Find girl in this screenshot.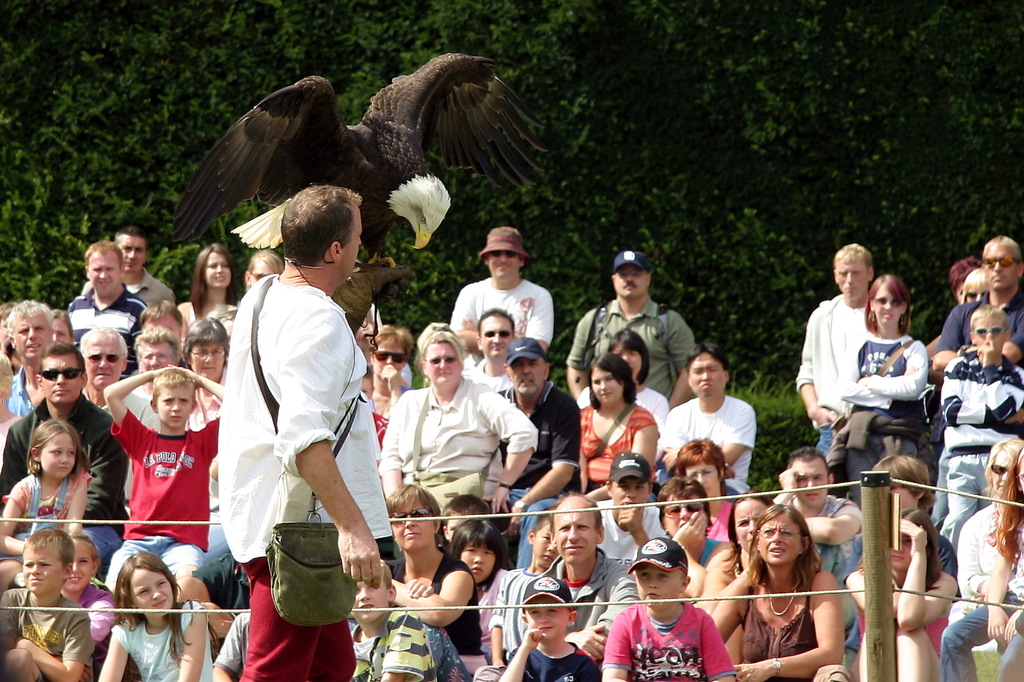
The bounding box for girl is (left=97, top=550, right=216, bottom=681).
